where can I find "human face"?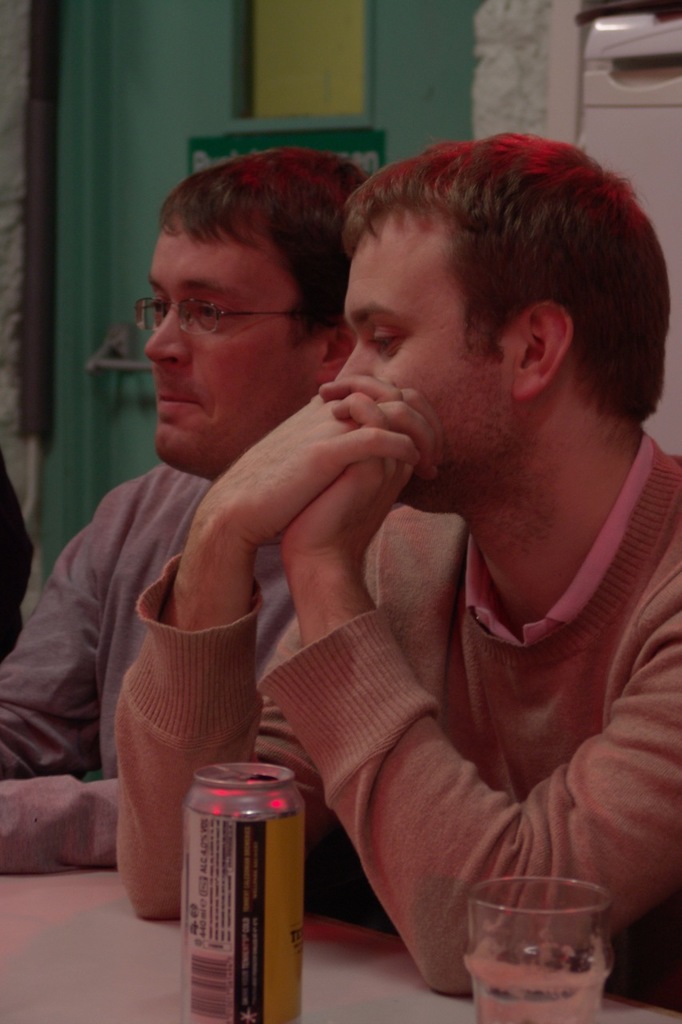
You can find it at locate(150, 218, 325, 480).
